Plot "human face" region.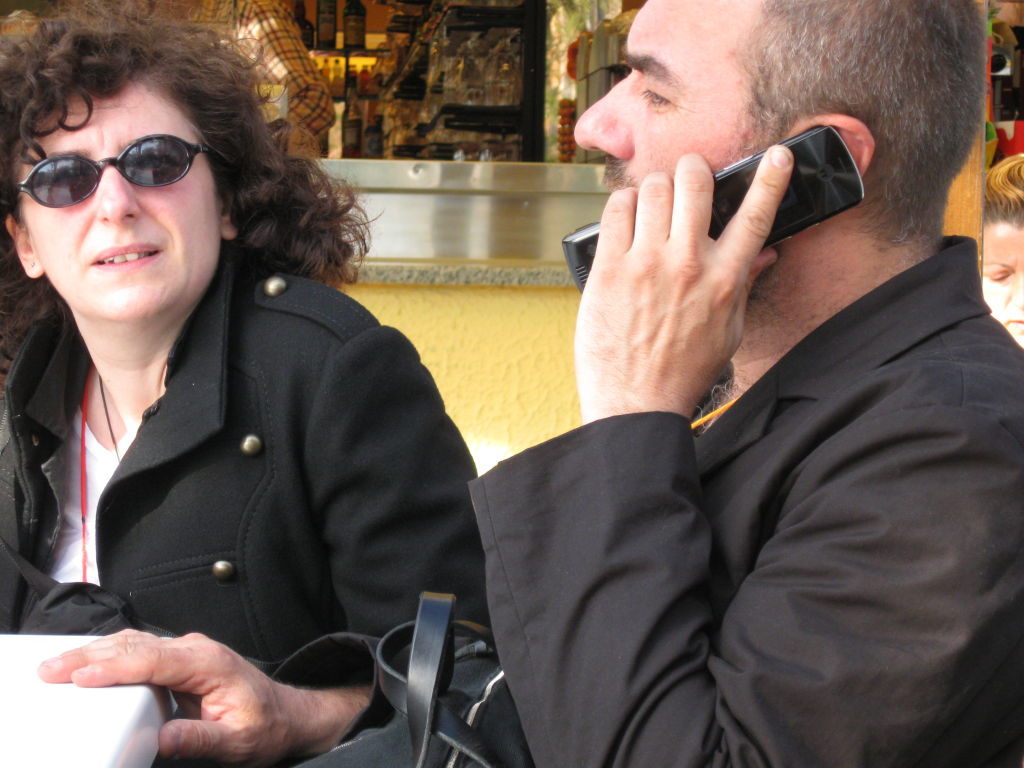
Plotted at 15/73/225/317.
